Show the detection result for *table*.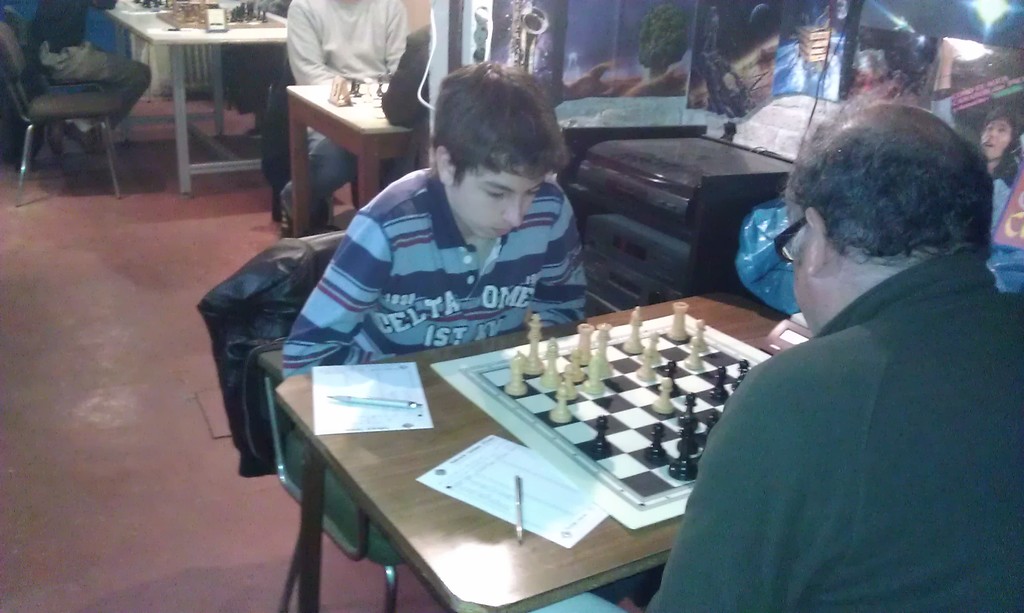
crop(280, 70, 420, 237).
